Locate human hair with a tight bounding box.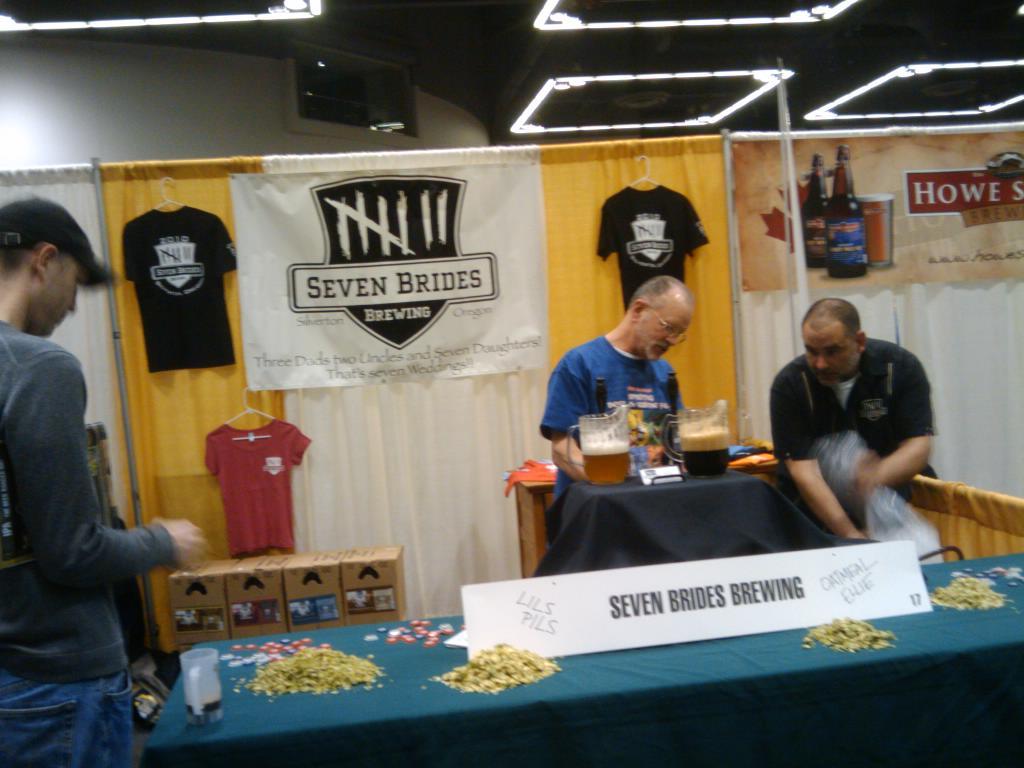
bbox=[797, 297, 862, 350].
